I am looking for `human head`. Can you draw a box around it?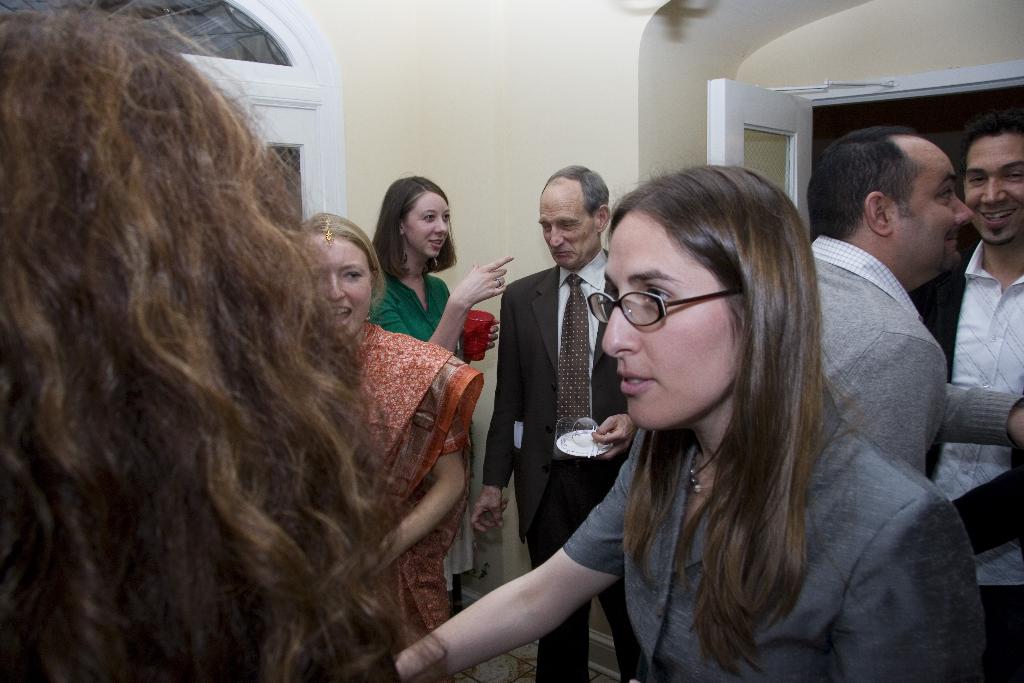
Sure, the bounding box is rect(379, 174, 455, 257).
